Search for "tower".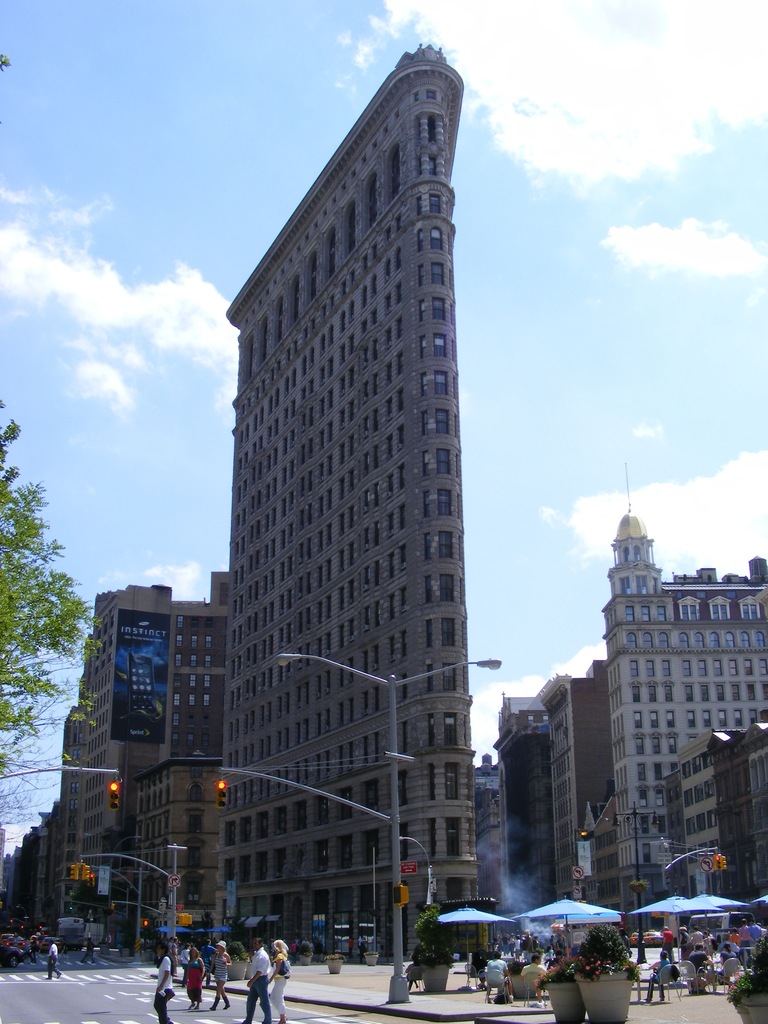
Found at left=616, top=472, right=663, bottom=596.
